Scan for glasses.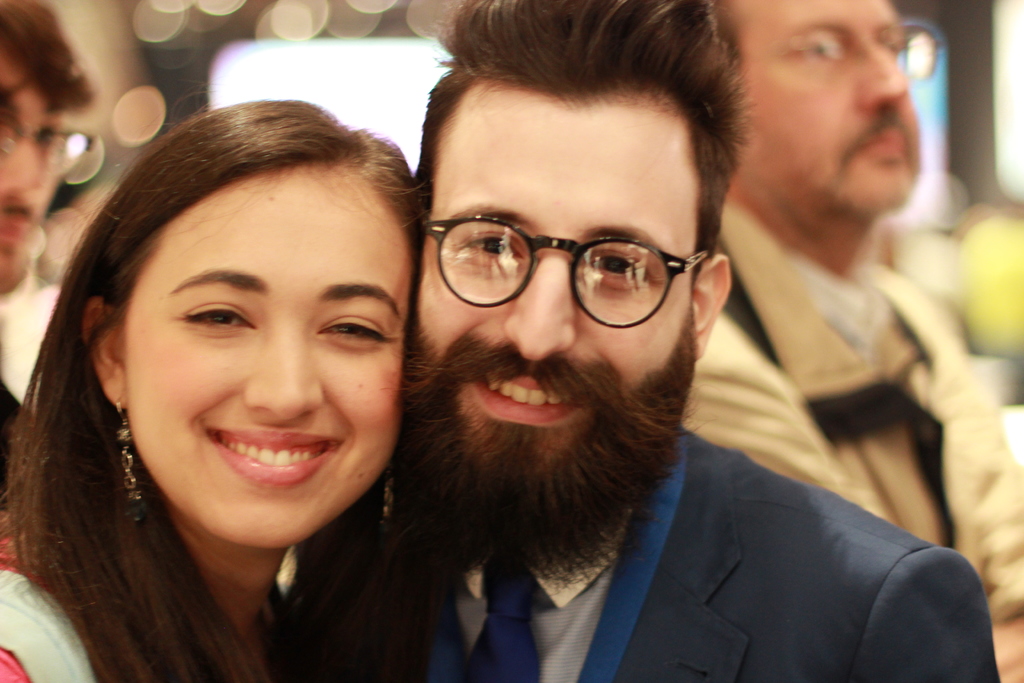
Scan result: region(0, 104, 105, 188).
